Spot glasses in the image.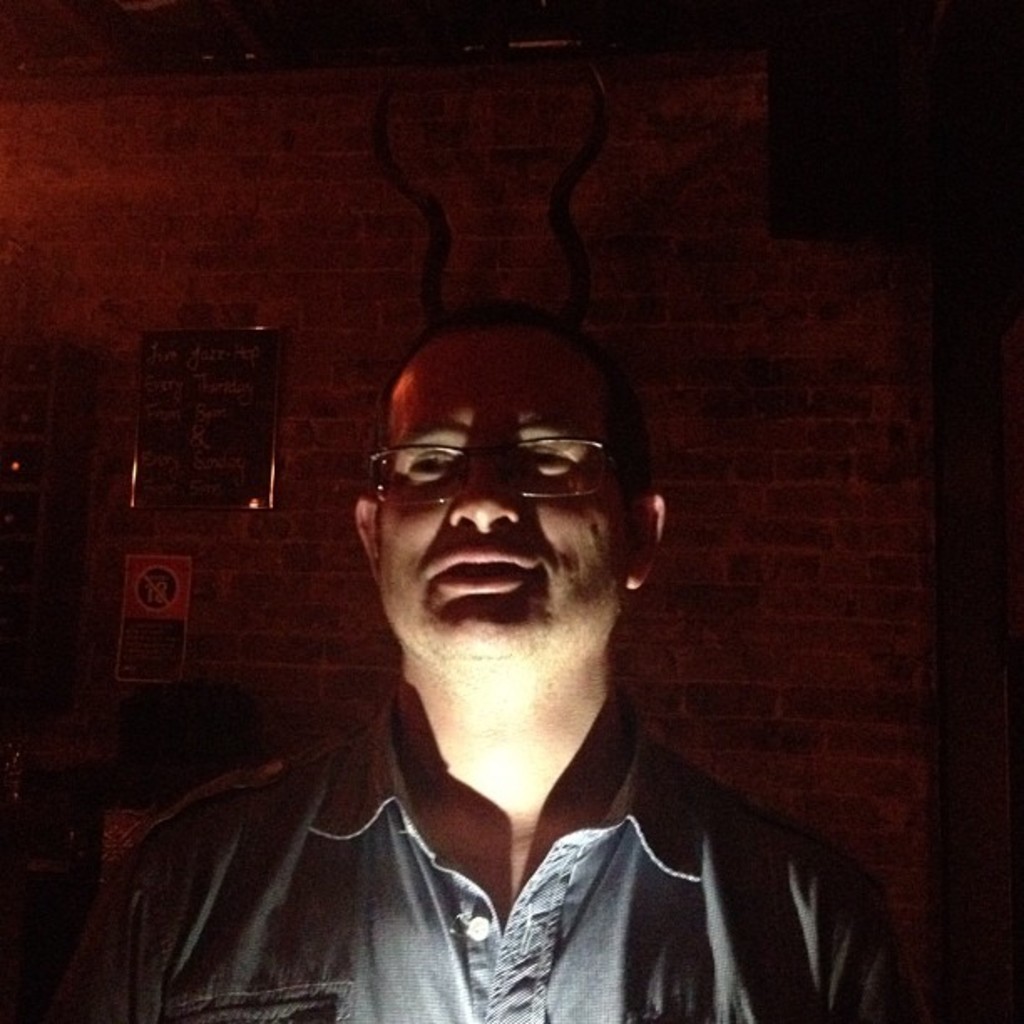
glasses found at crop(356, 413, 646, 530).
